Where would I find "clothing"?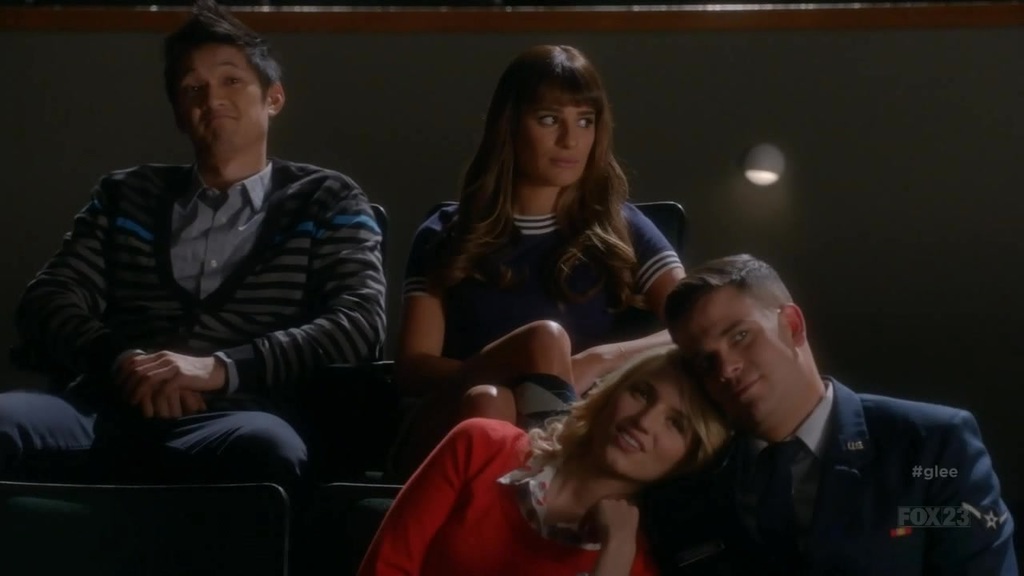
At crop(664, 377, 1021, 575).
